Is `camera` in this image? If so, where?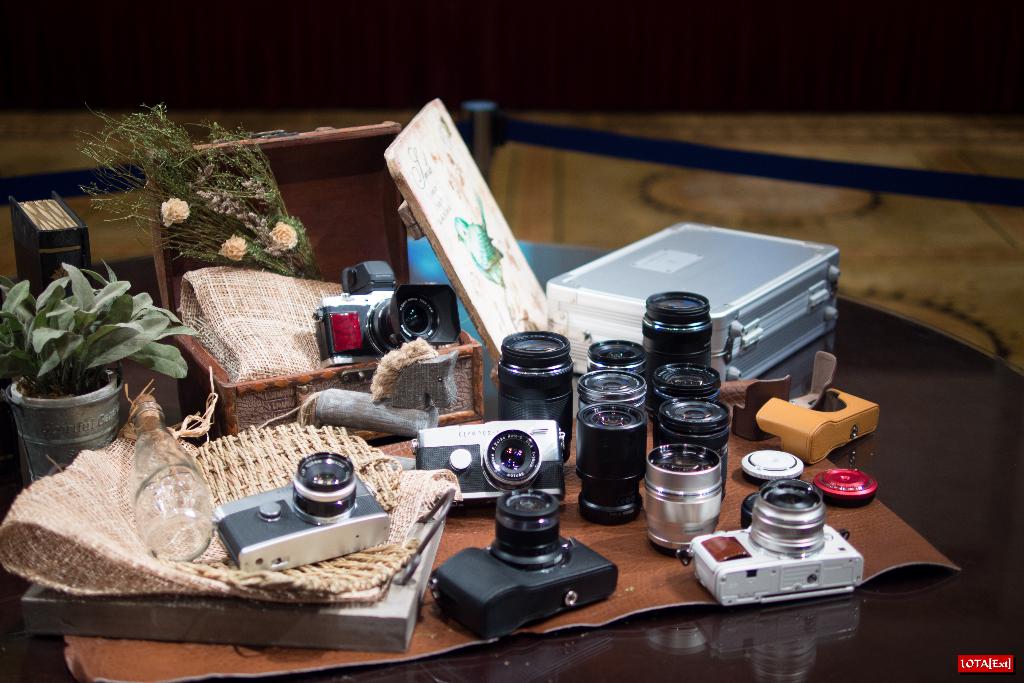
Yes, at detection(206, 448, 392, 568).
